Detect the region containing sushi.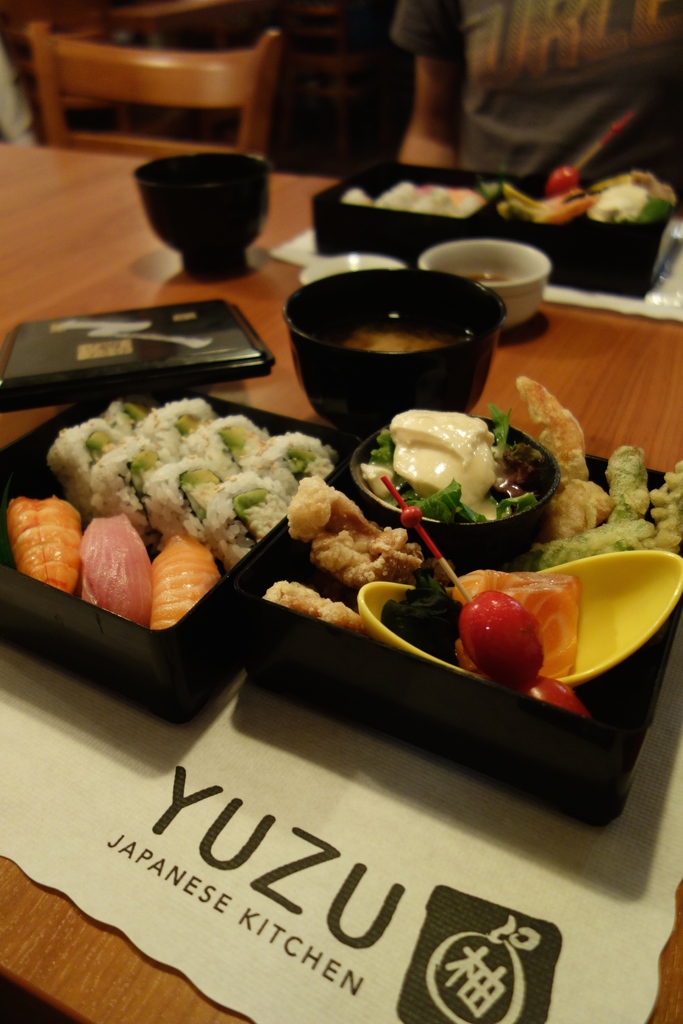
[151,536,223,629].
